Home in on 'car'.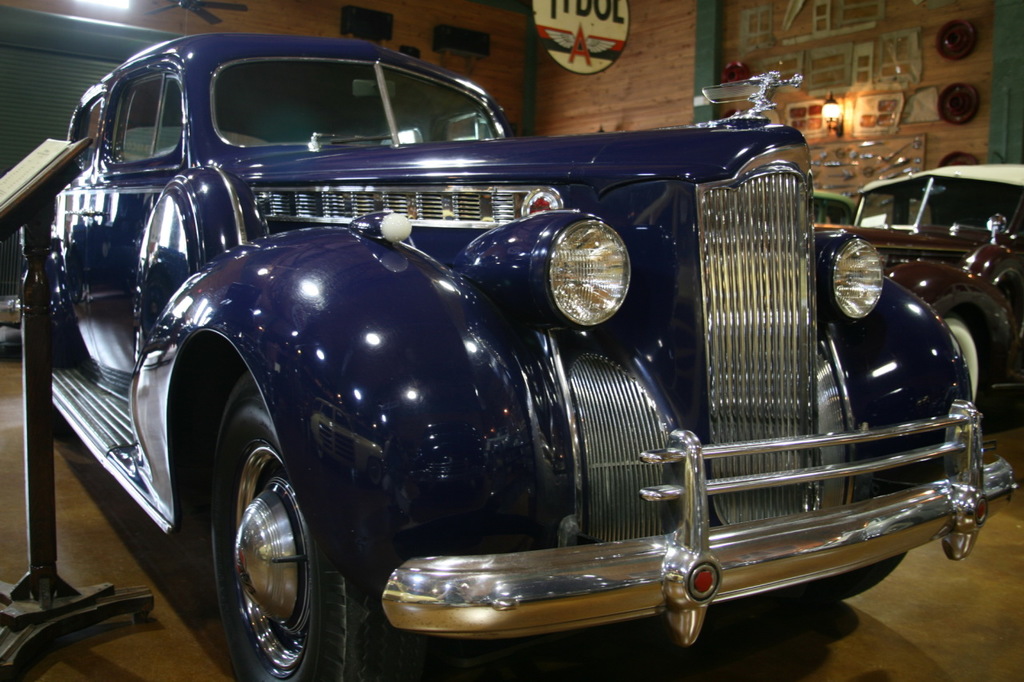
Homed in at [x1=816, y1=154, x2=1023, y2=432].
